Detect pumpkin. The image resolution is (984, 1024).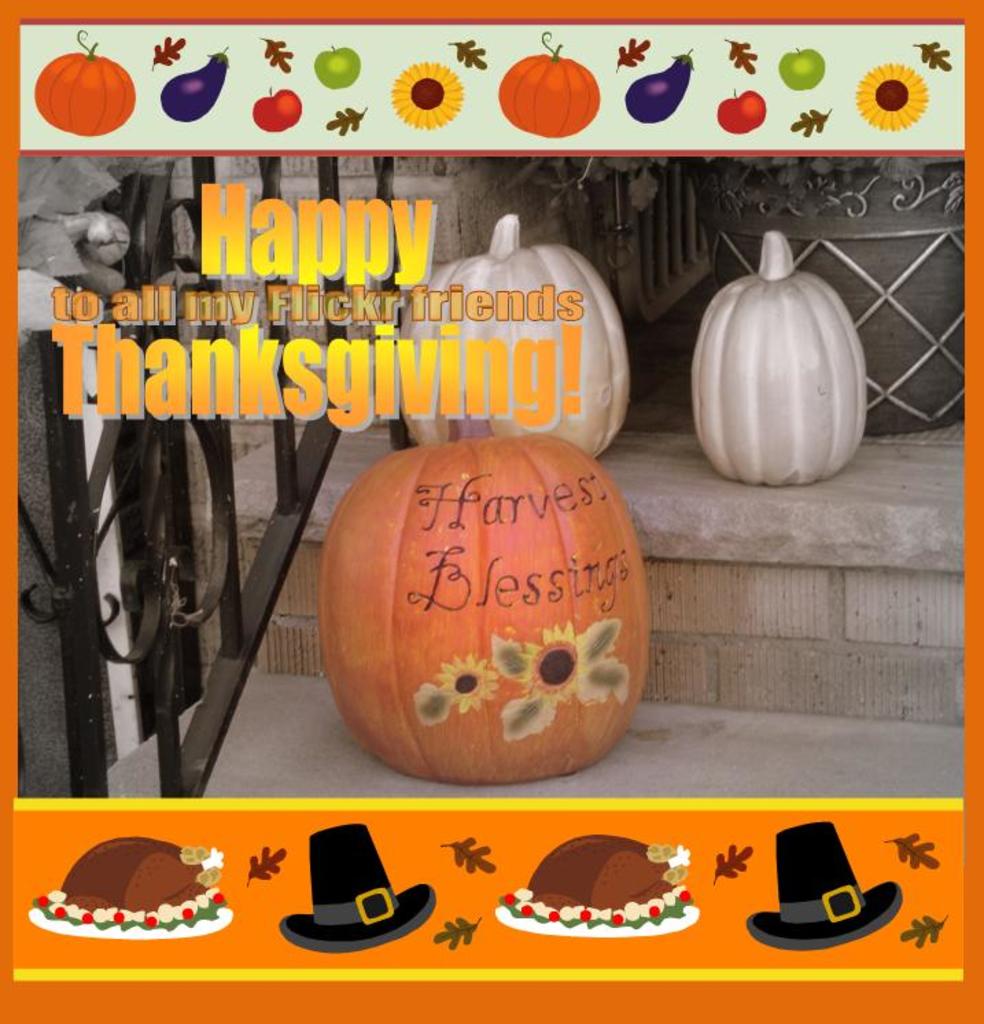
(left=312, top=416, right=652, bottom=791).
